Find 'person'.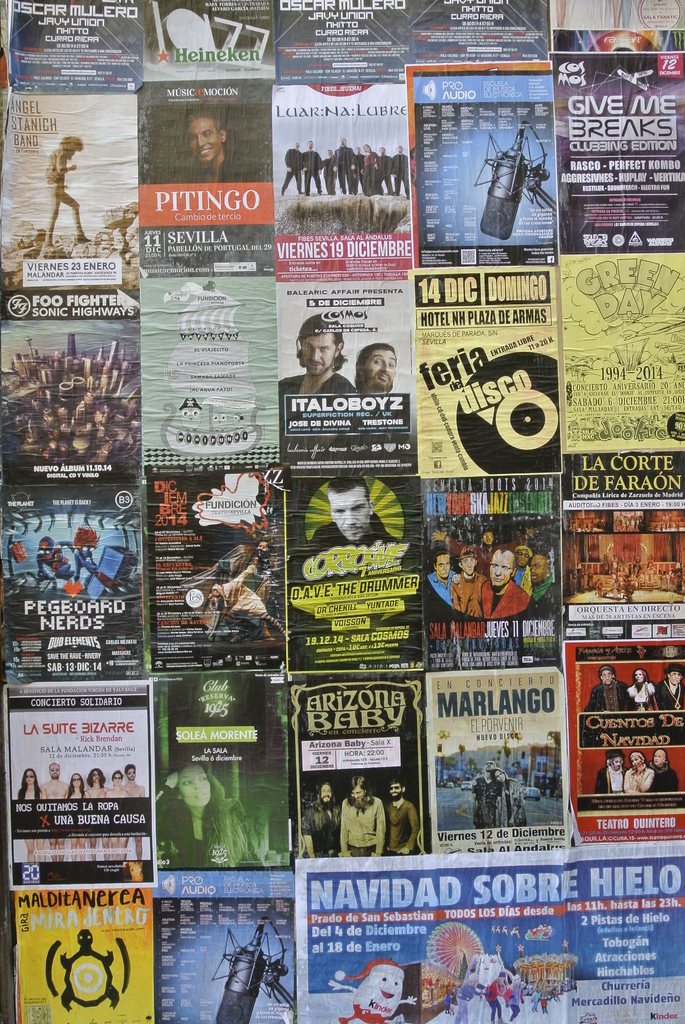
<box>322,148,337,195</box>.
